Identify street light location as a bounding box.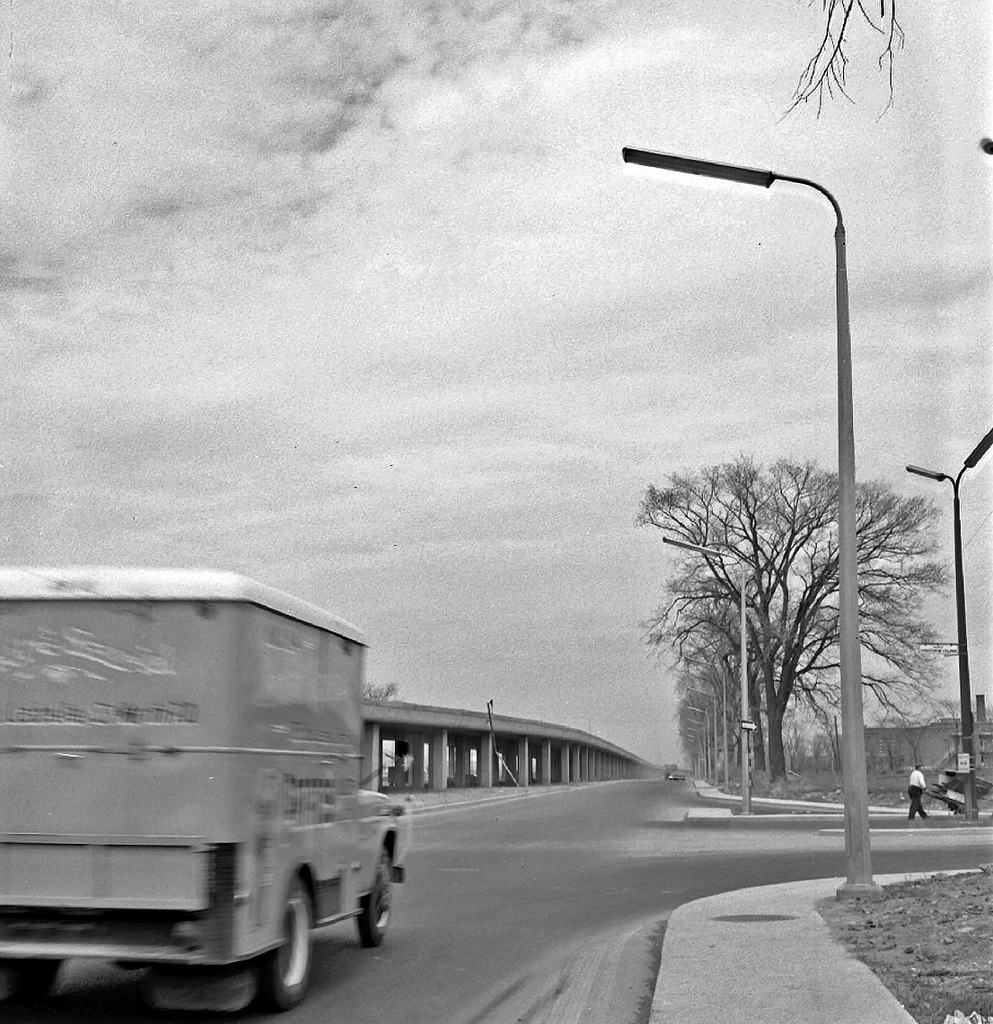
x1=678 y1=645 x2=731 y2=787.
